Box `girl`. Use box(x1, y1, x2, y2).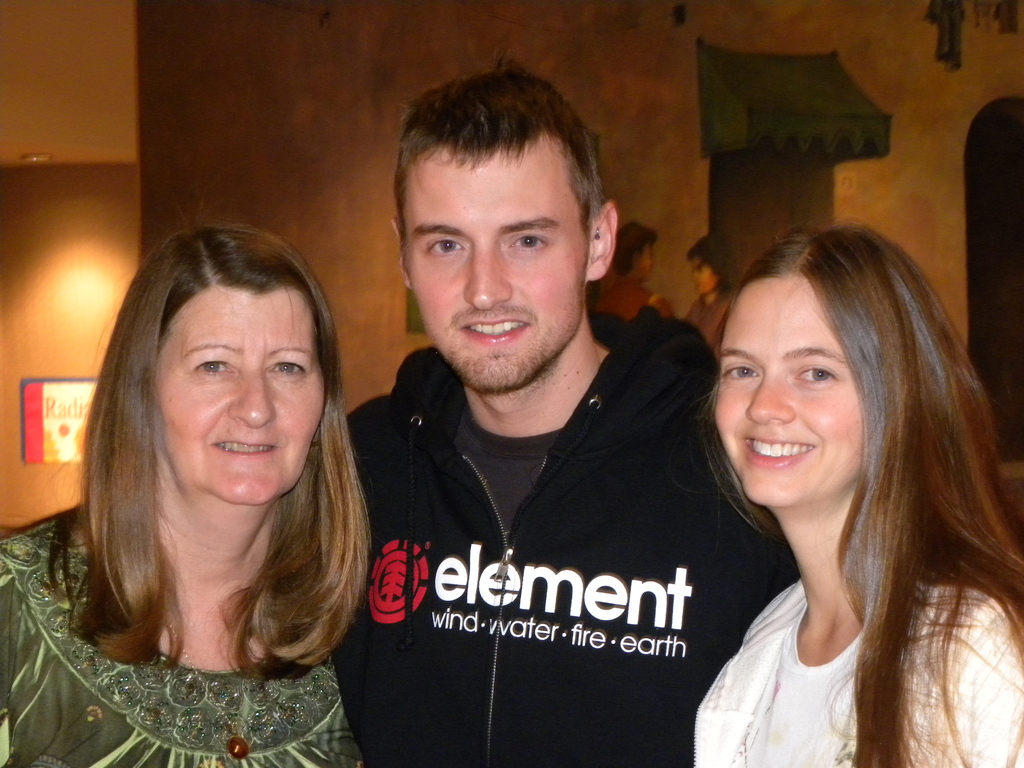
box(693, 213, 1023, 767).
